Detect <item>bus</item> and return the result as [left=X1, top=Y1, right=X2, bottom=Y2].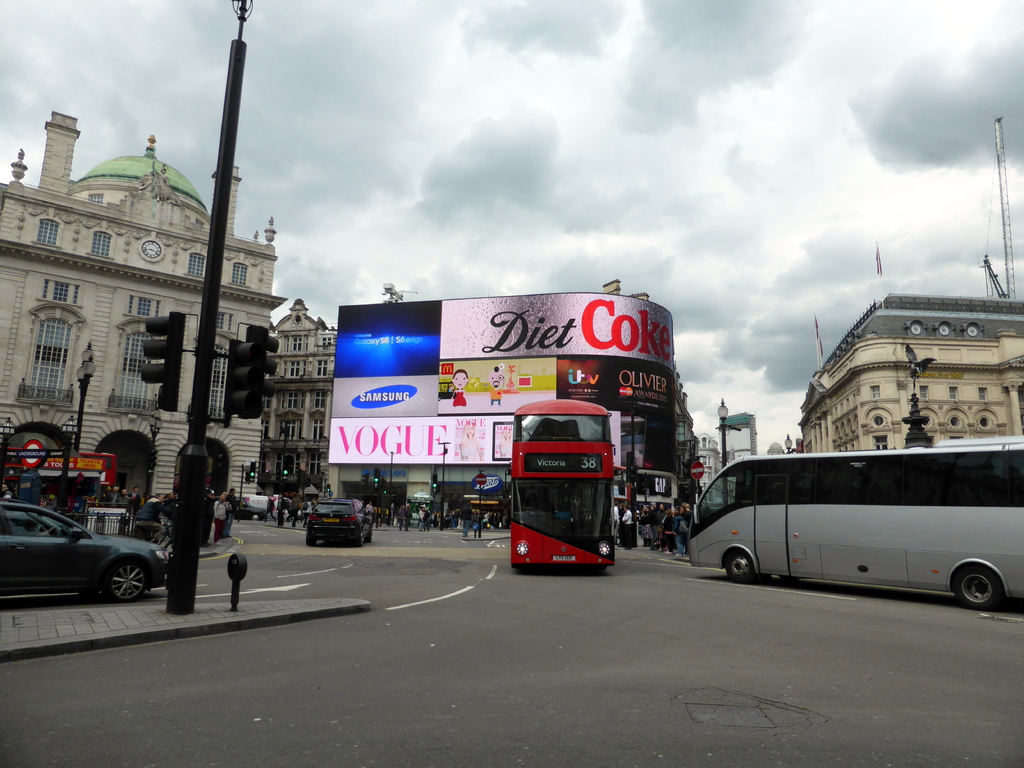
[left=4, top=448, right=120, bottom=490].
